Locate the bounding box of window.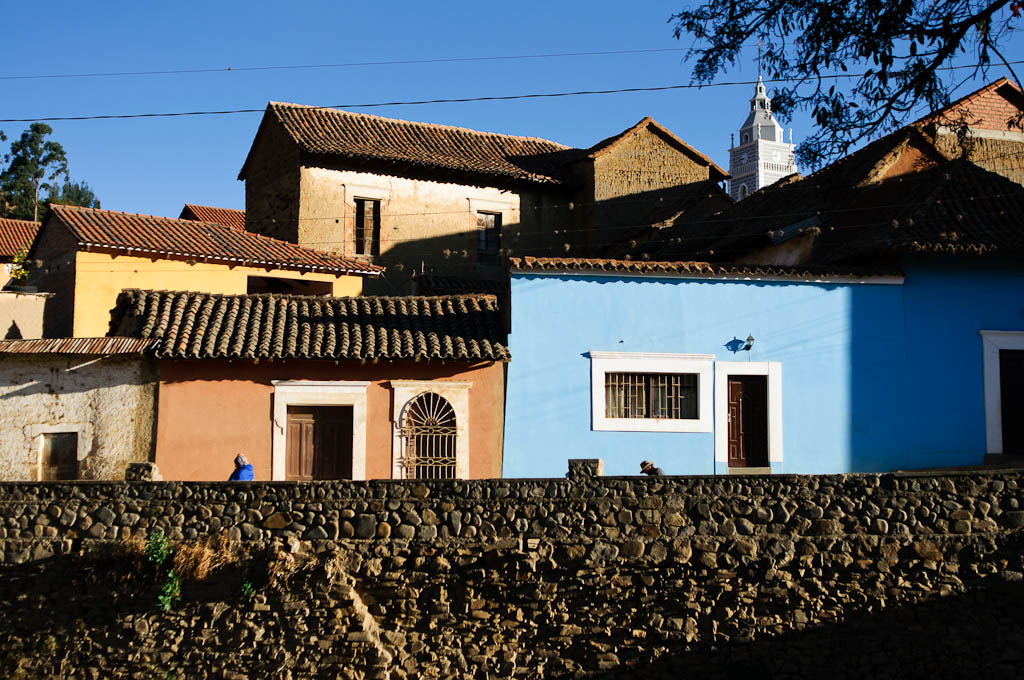
Bounding box: 245 273 331 296.
